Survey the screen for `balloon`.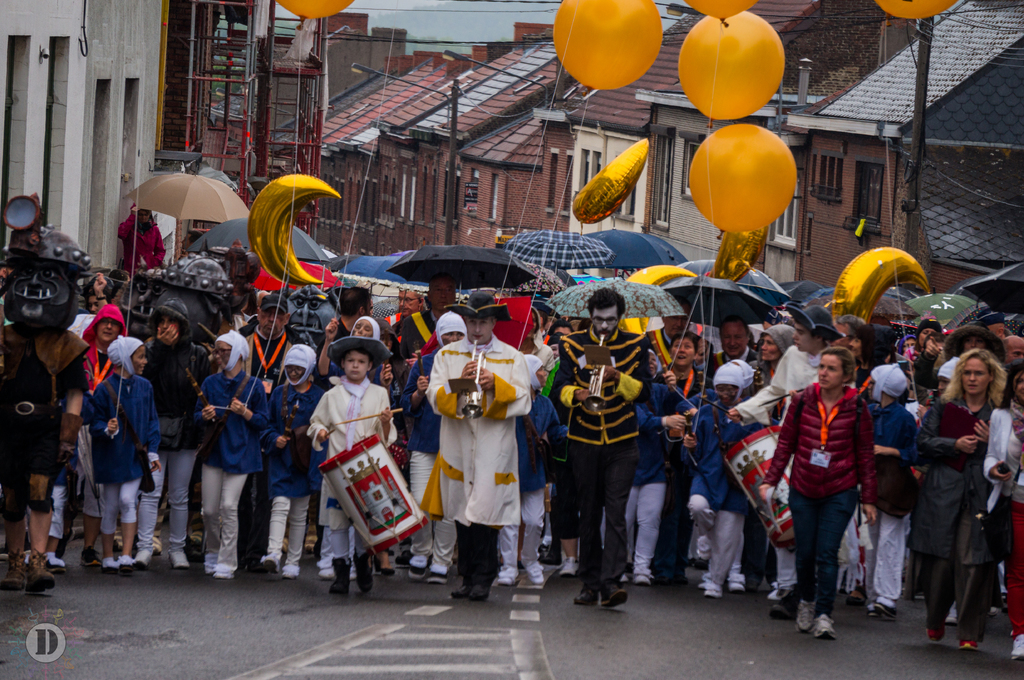
Survey found: (279,0,354,27).
